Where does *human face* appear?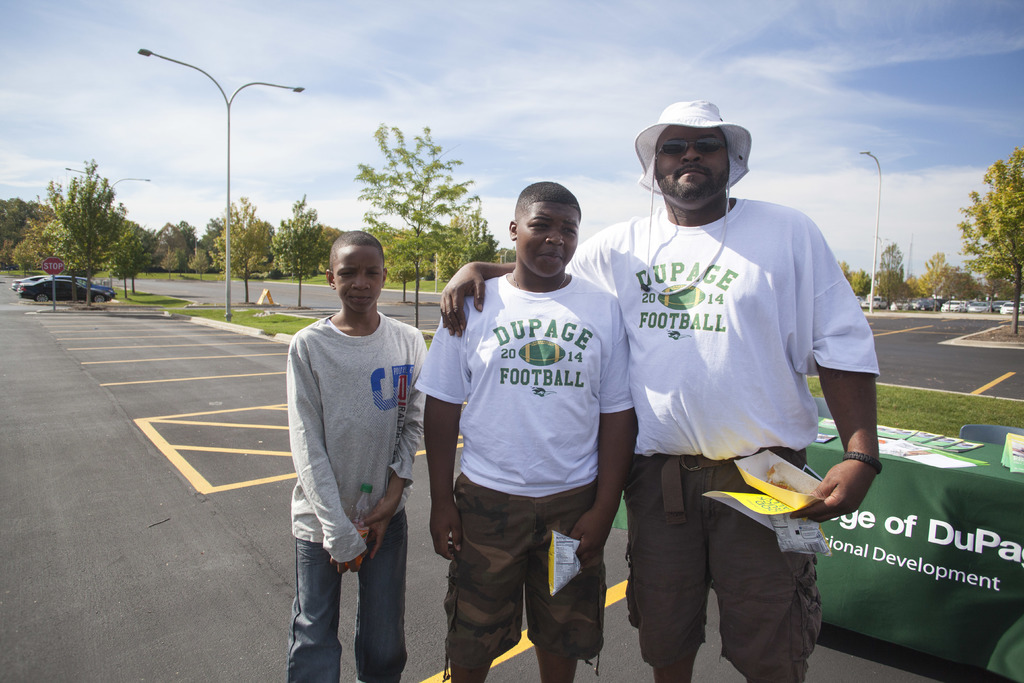
Appears at x1=654, y1=126, x2=728, y2=205.
